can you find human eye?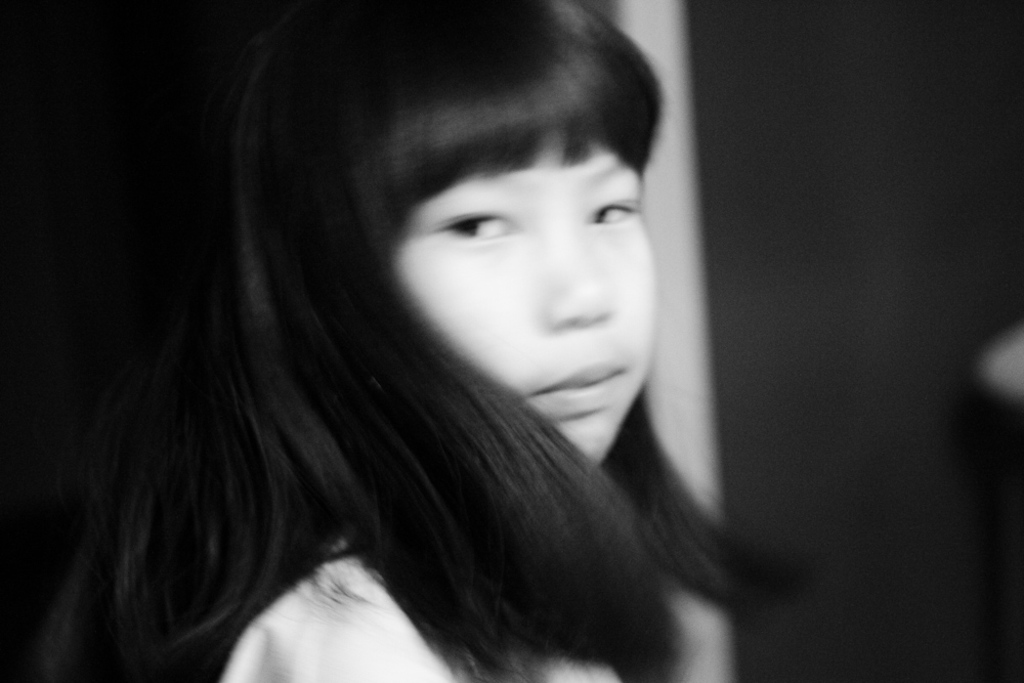
Yes, bounding box: 589 198 642 225.
